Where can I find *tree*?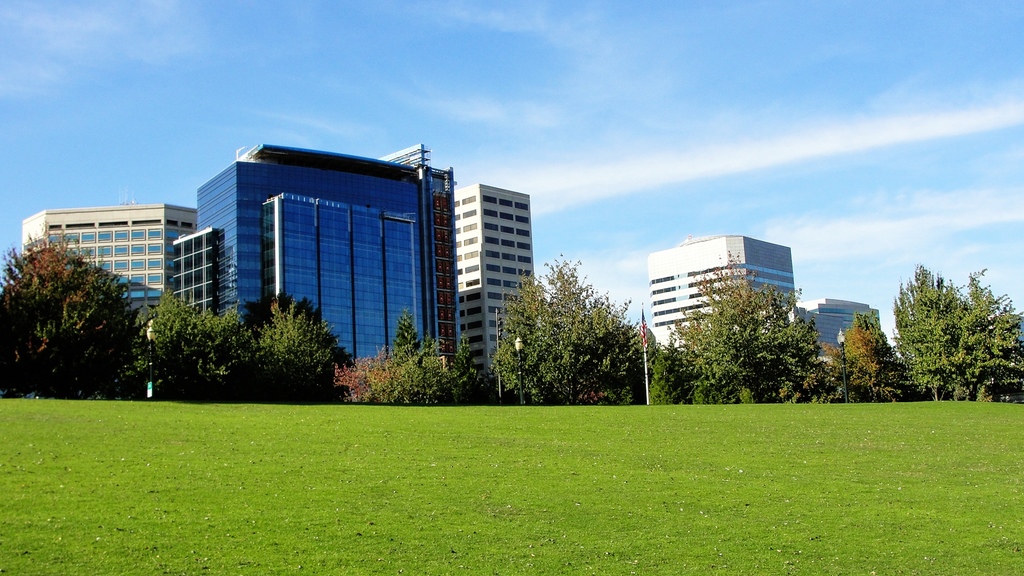
You can find it at BBox(149, 287, 254, 389).
